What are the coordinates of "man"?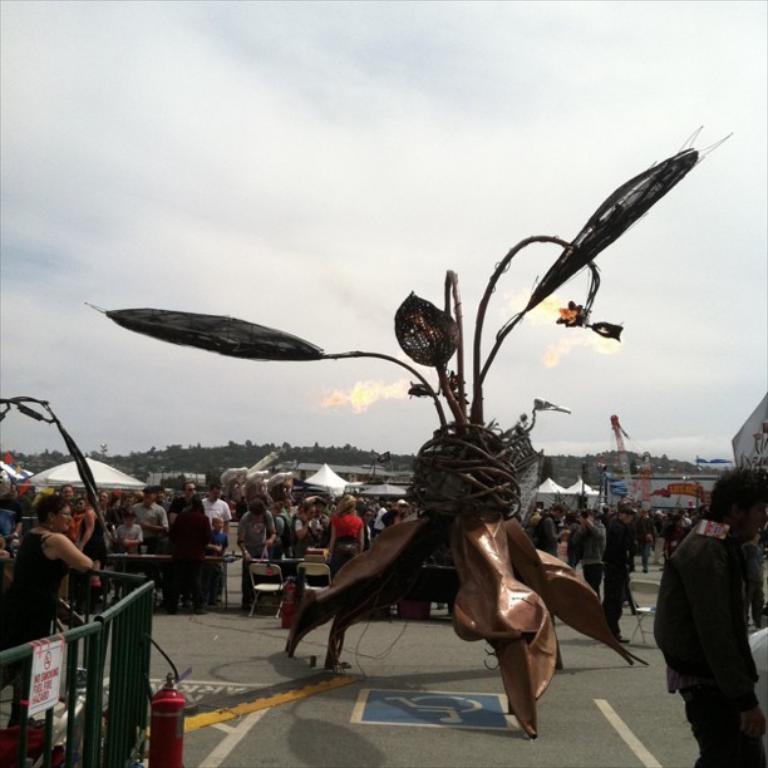
[left=664, top=467, right=763, bottom=740].
